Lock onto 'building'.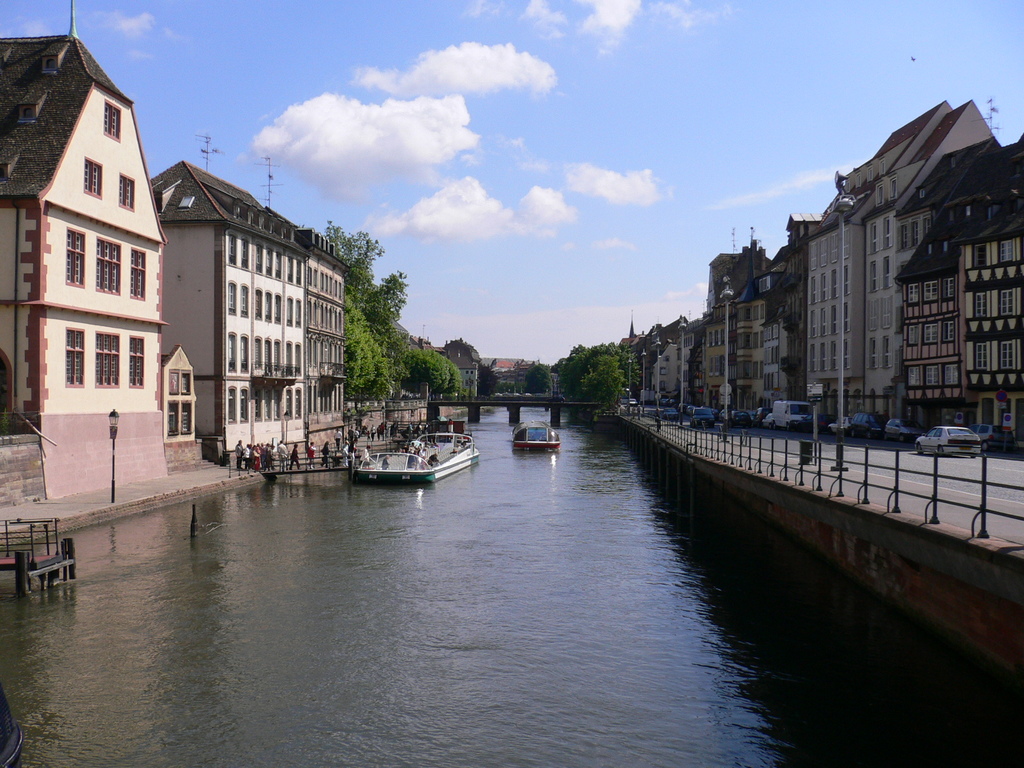
Locked: 436, 338, 486, 397.
